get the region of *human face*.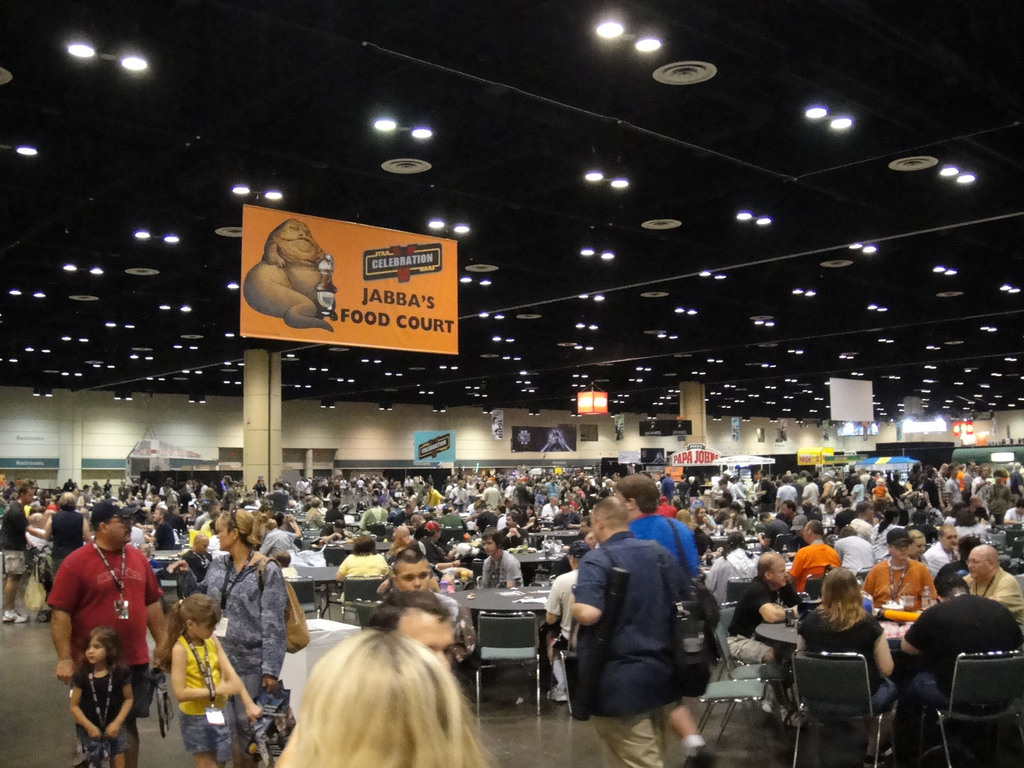
(left=191, top=618, right=216, bottom=640).
